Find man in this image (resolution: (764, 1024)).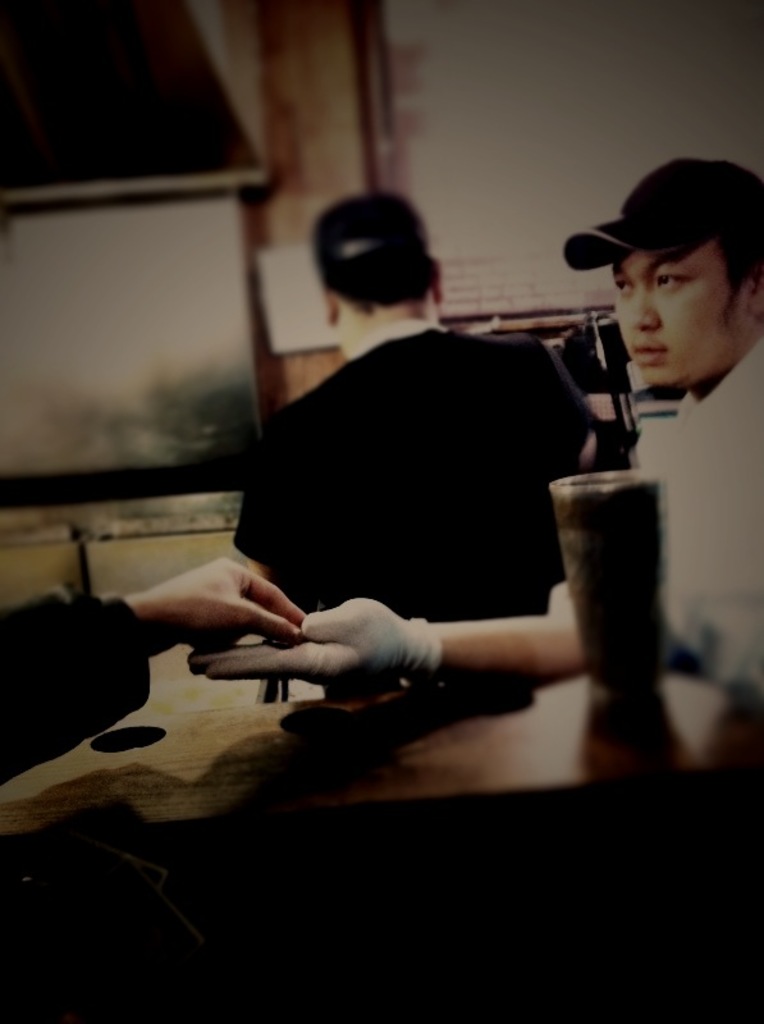
bbox(232, 195, 635, 627).
